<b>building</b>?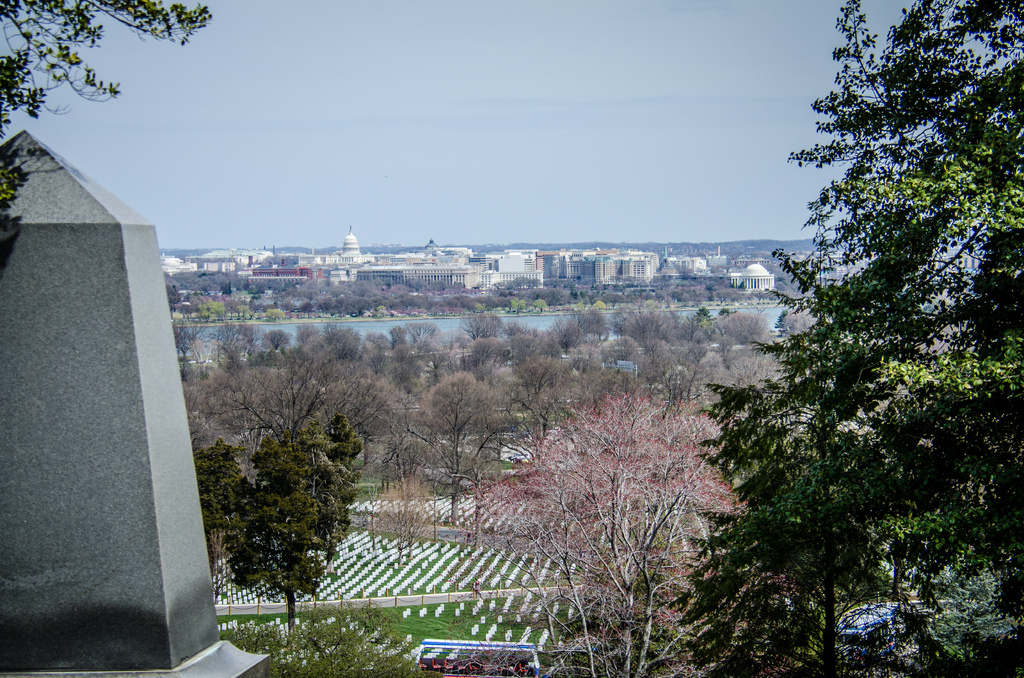
729/265/774/296
